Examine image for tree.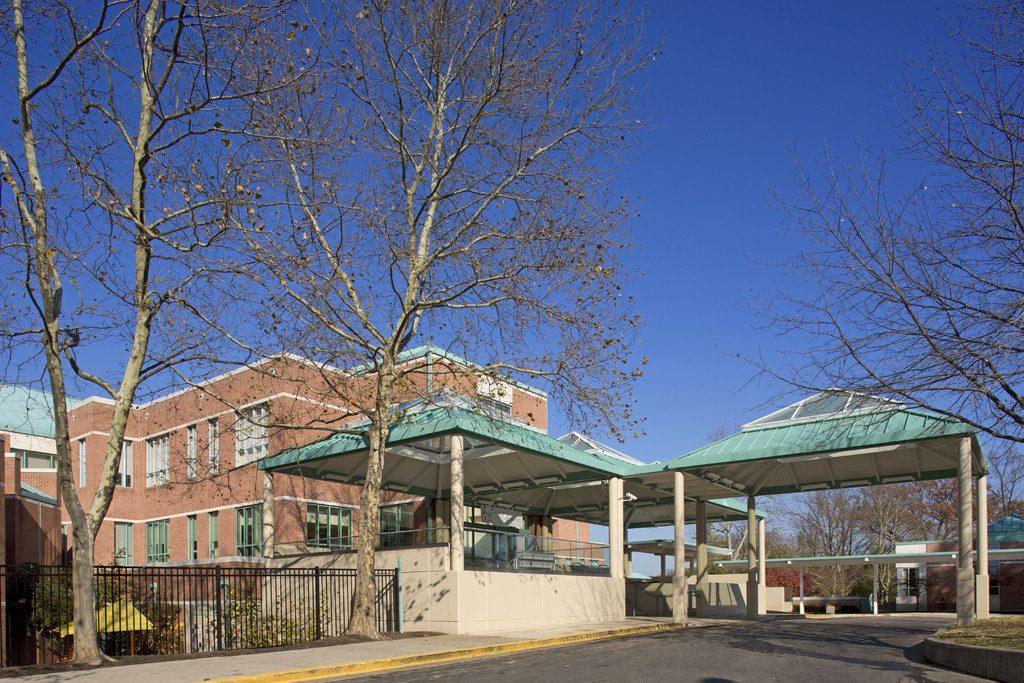
Examination result: [x1=30, y1=67, x2=302, y2=593].
